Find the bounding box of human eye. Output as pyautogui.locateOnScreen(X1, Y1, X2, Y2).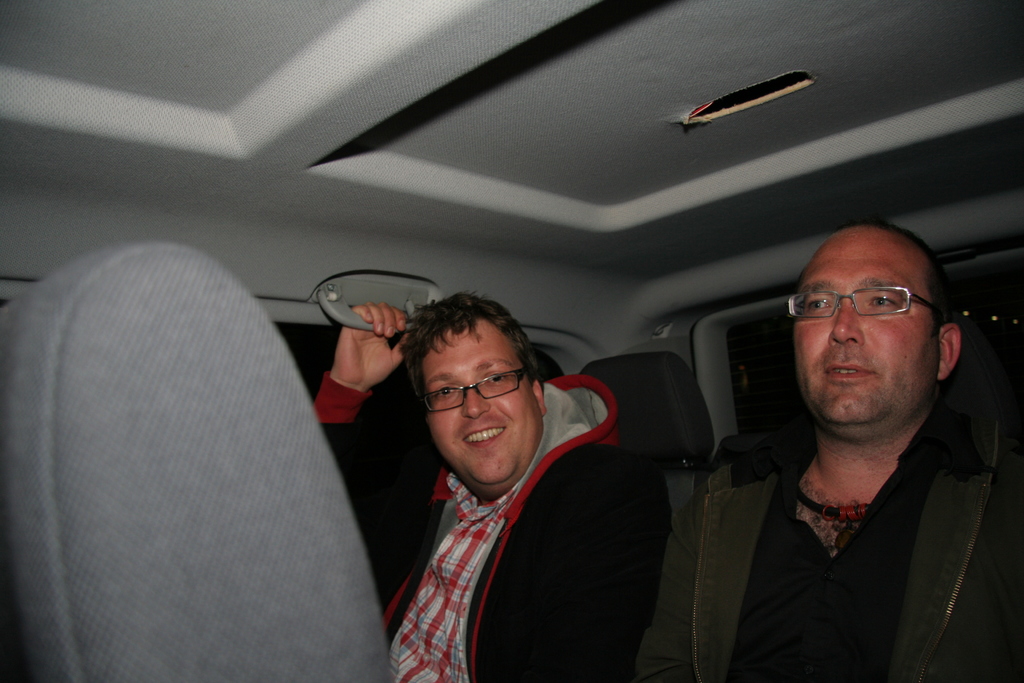
pyautogui.locateOnScreen(484, 372, 511, 386).
